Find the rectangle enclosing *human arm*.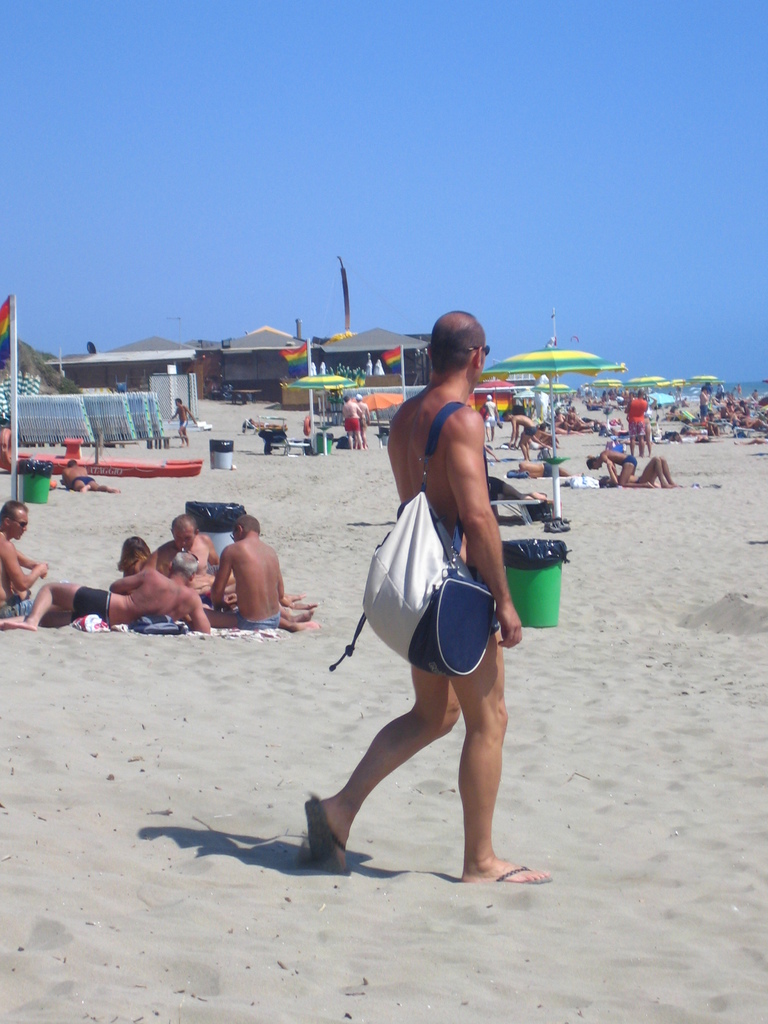
x1=111 y1=566 x2=161 y2=597.
